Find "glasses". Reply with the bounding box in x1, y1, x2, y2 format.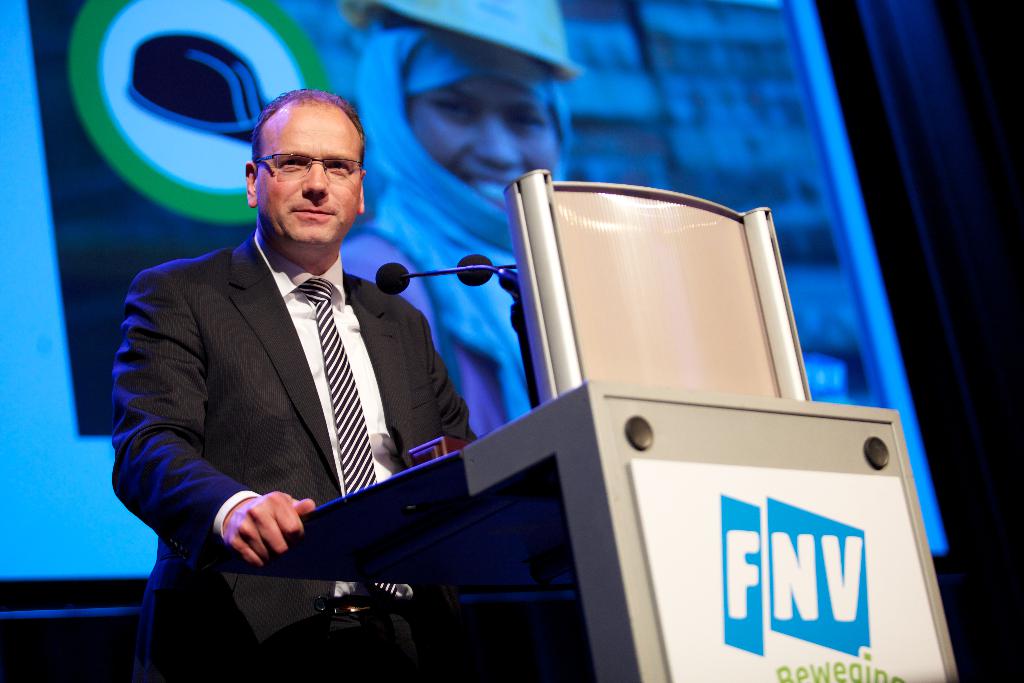
247, 142, 362, 190.
